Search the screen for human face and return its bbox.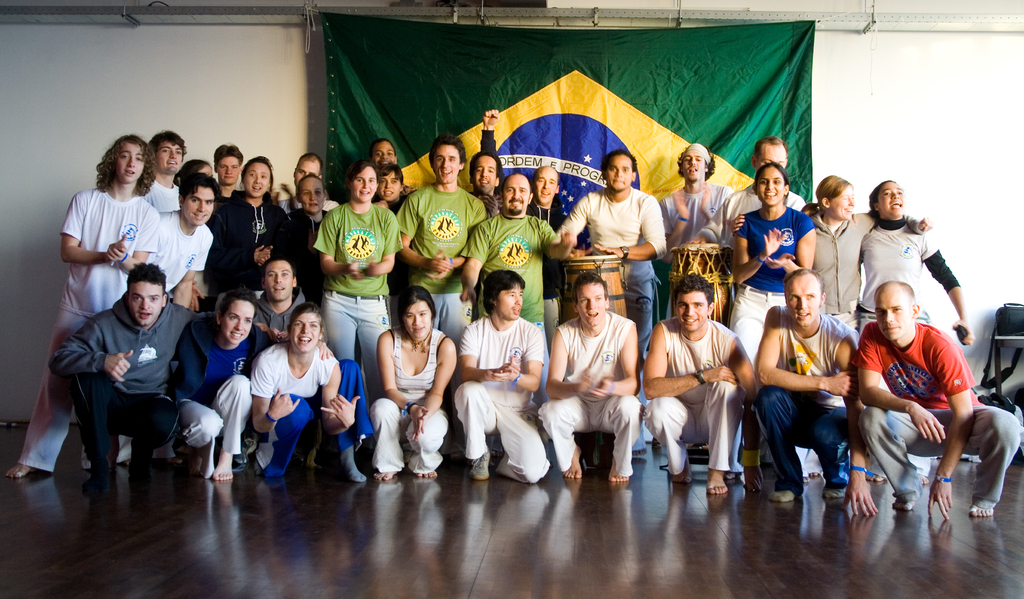
Found: bbox=[152, 142, 182, 177].
